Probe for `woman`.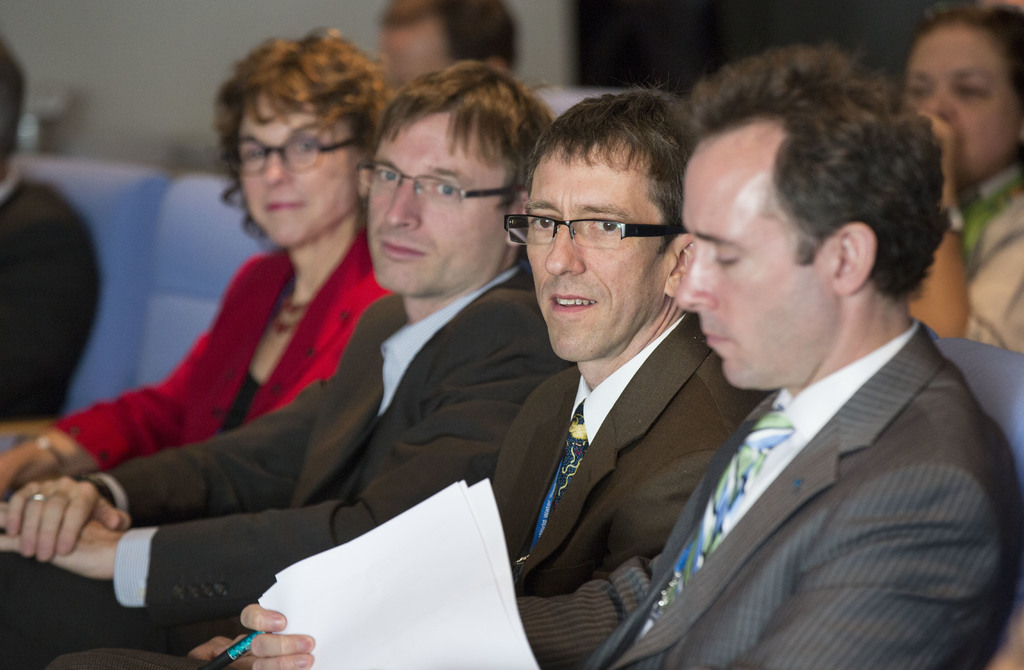
Probe result: <bbox>0, 15, 400, 502</bbox>.
